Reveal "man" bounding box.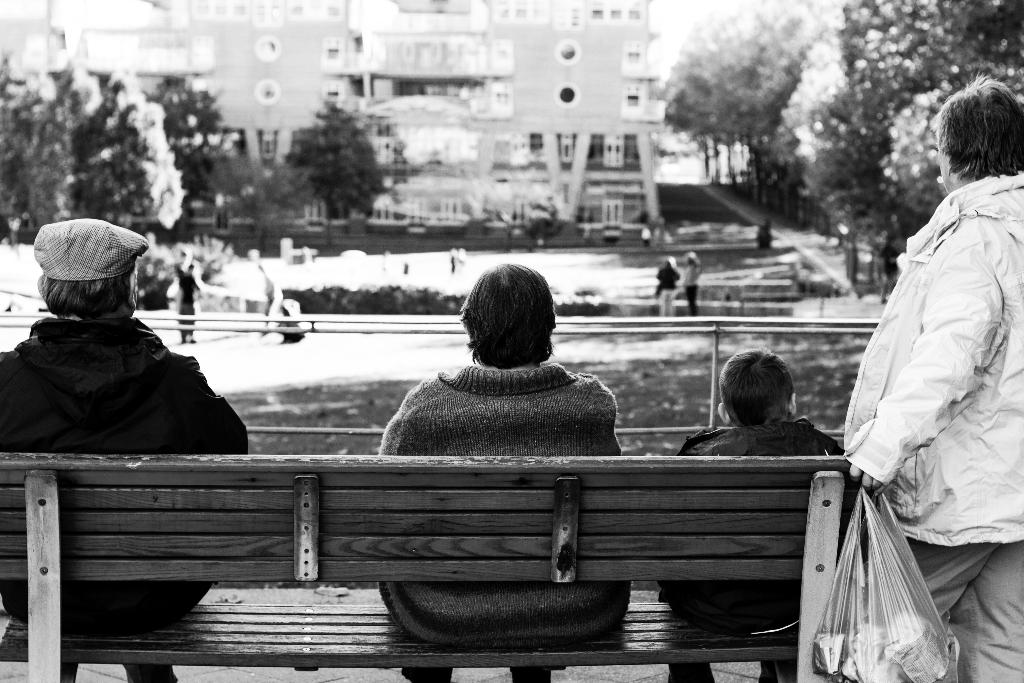
Revealed: 177,261,203,341.
